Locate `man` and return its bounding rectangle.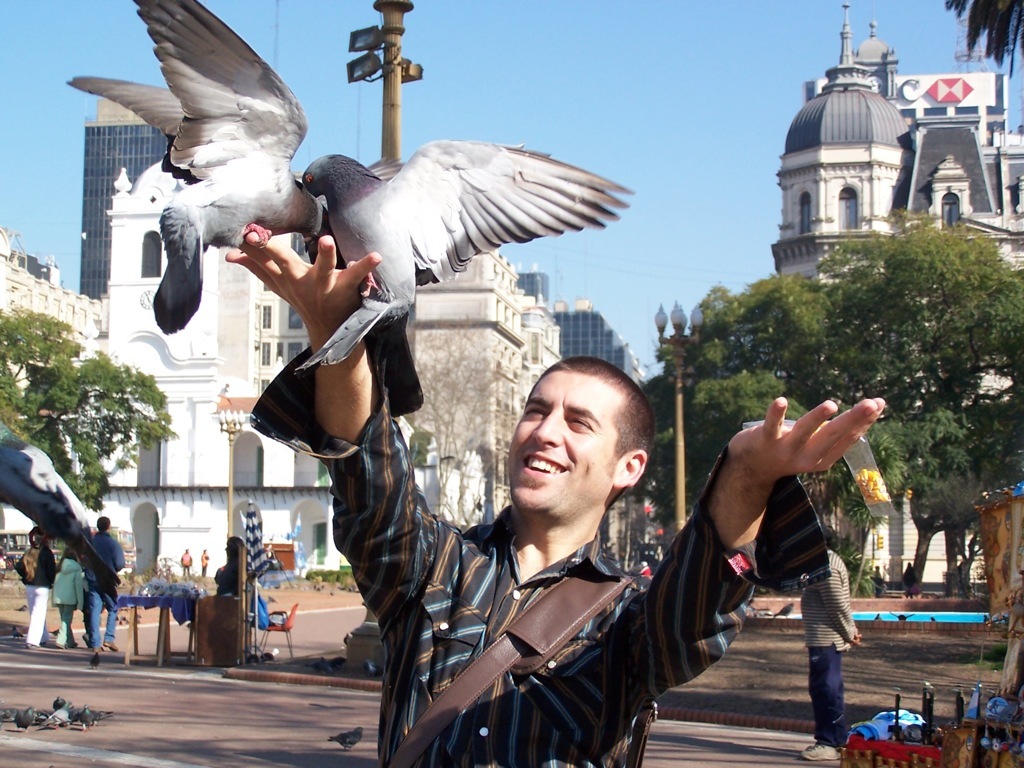
(14, 528, 54, 651).
